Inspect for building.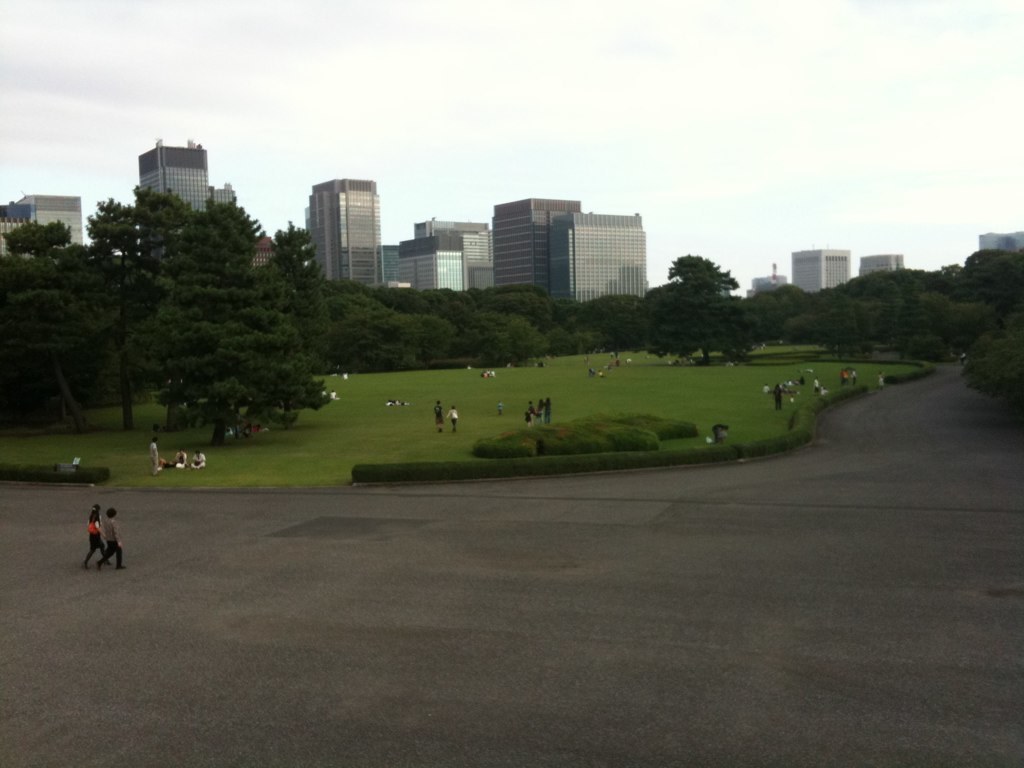
Inspection: box=[859, 249, 905, 270].
